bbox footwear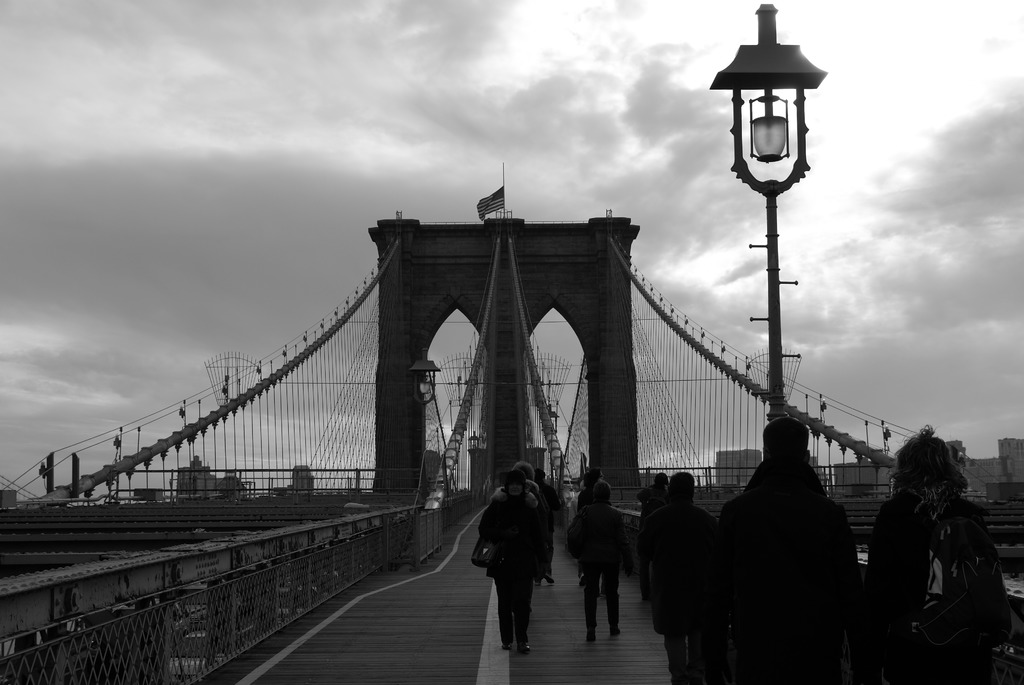
pyautogui.locateOnScreen(520, 644, 529, 654)
